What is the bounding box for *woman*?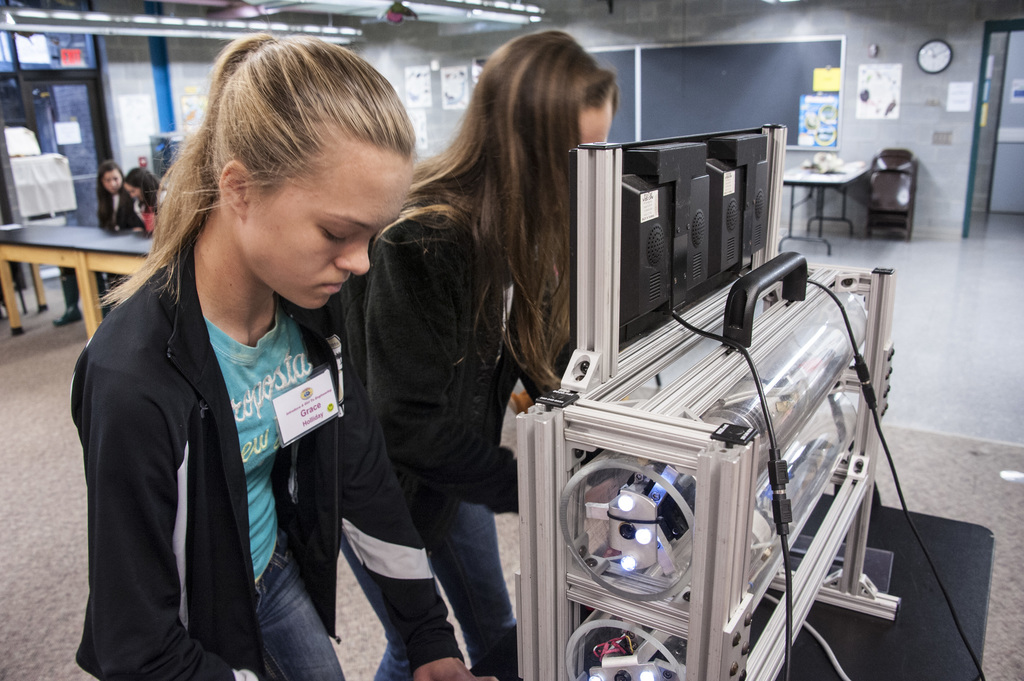
pyautogui.locateOnScreen(63, 22, 491, 680).
